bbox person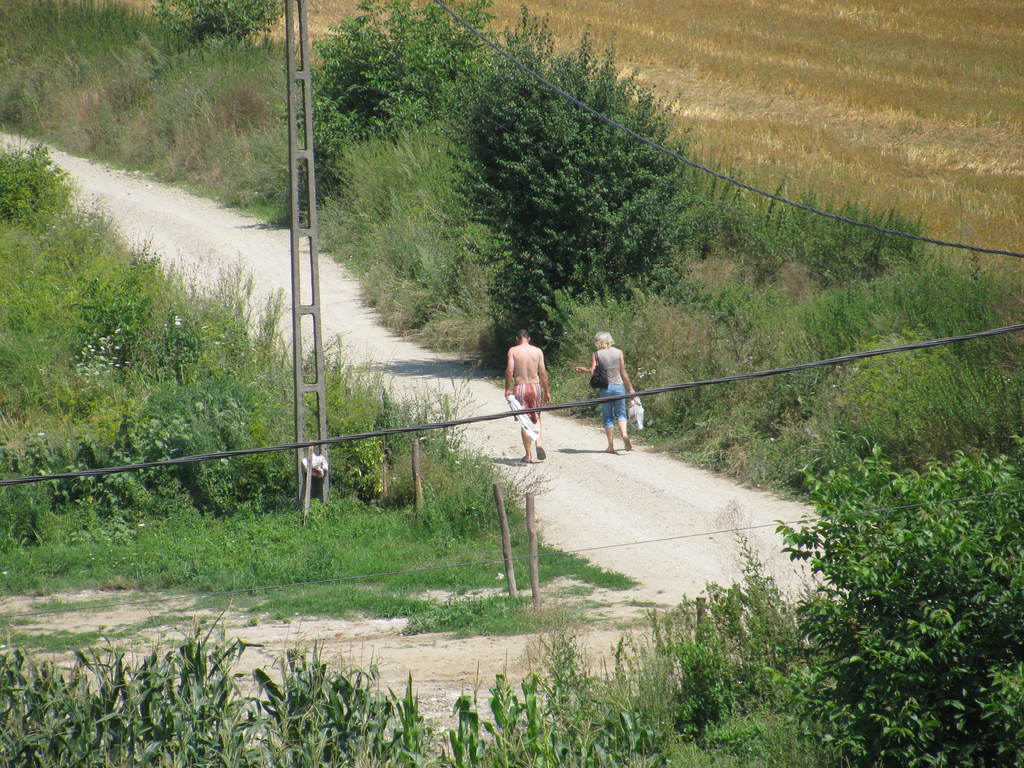
pyautogui.locateOnScreen(578, 329, 637, 456)
